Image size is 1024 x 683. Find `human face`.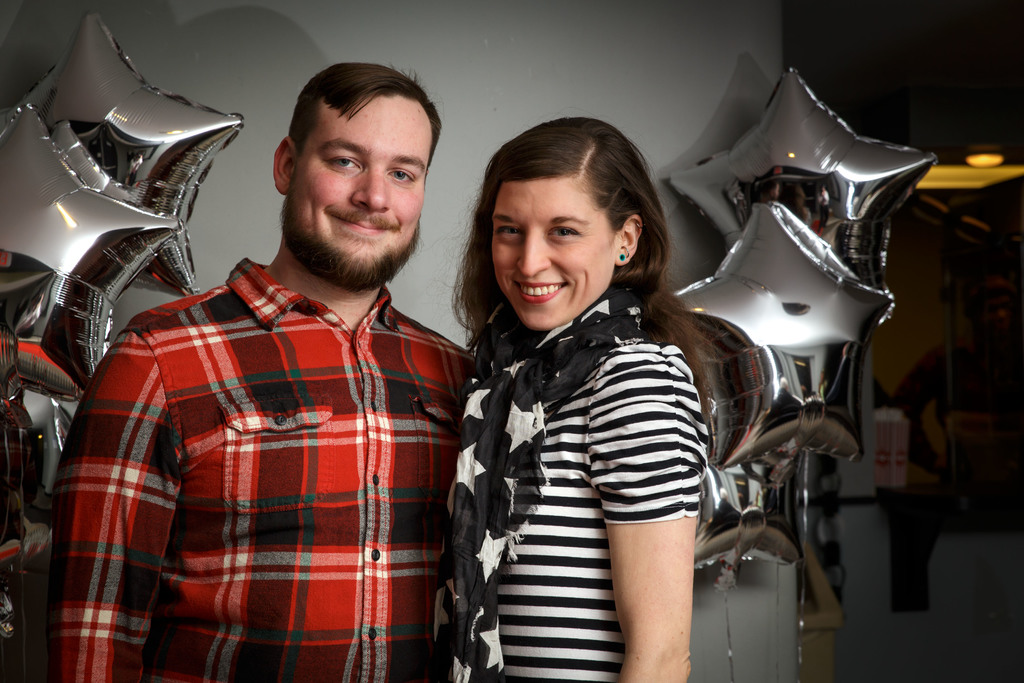
bbox=[490, 181, 616, 332].
